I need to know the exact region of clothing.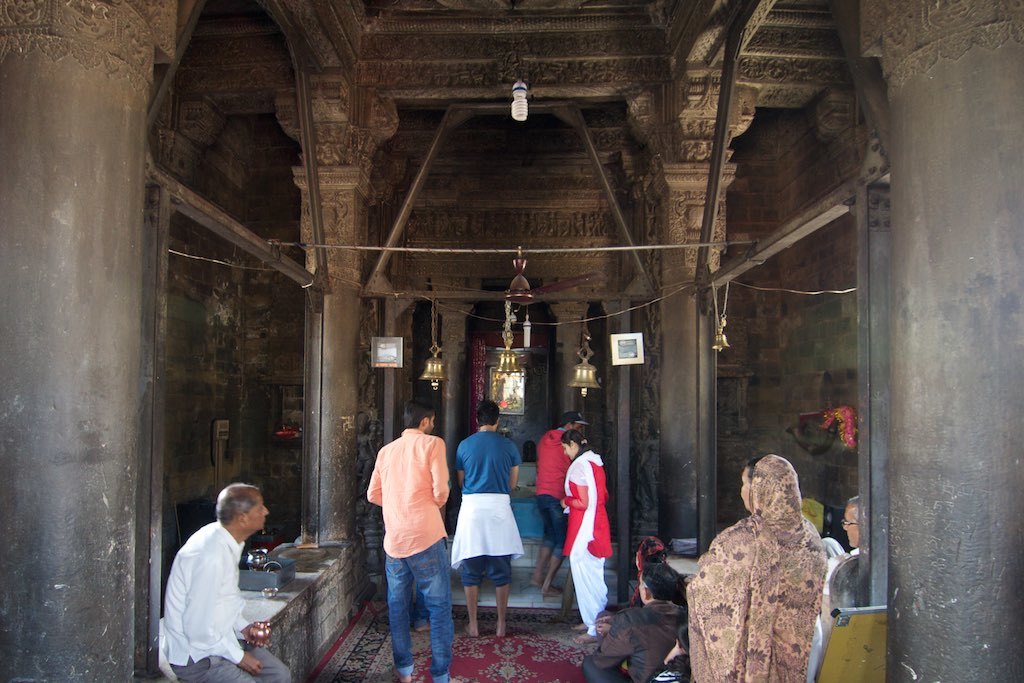
Region: [x1=363, y1=420, x2=449, y2=662].
